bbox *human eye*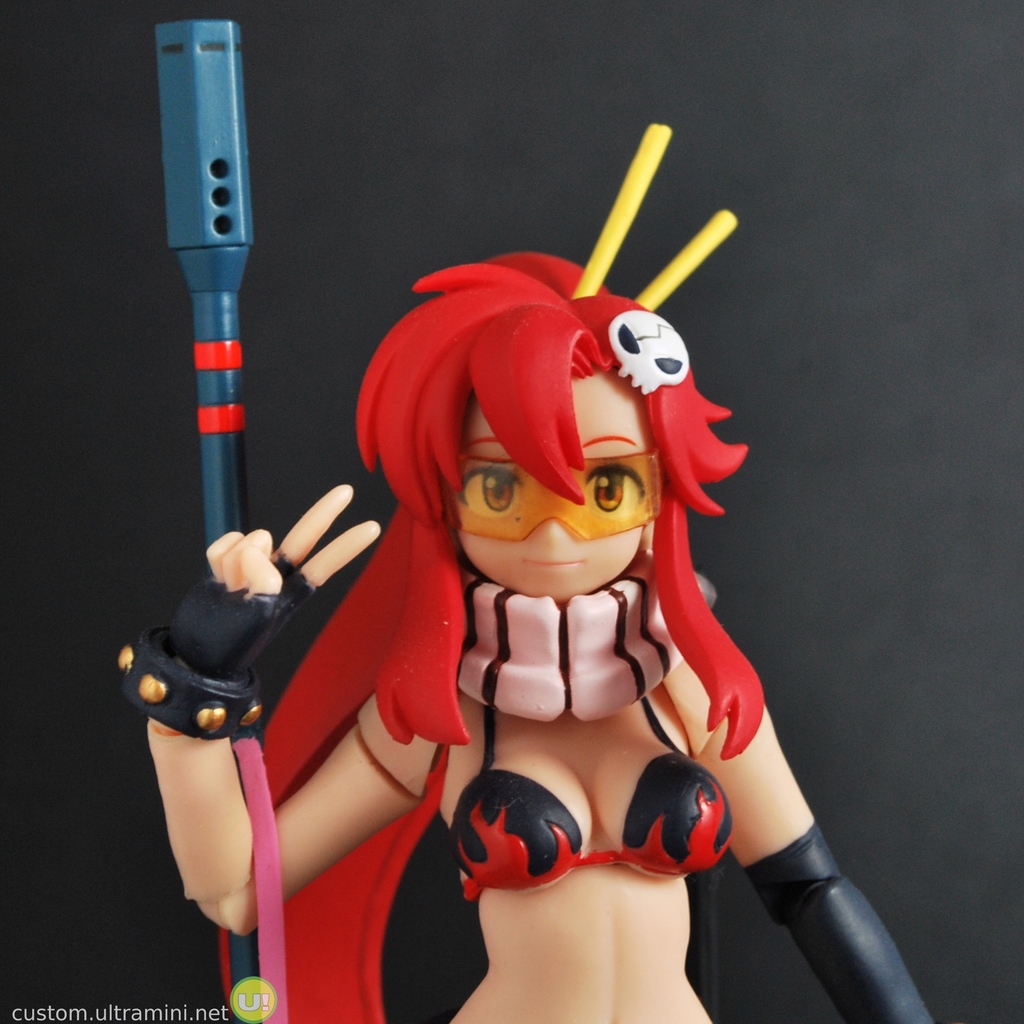
[x1=582, y1=461, x2=655, y2=525]
